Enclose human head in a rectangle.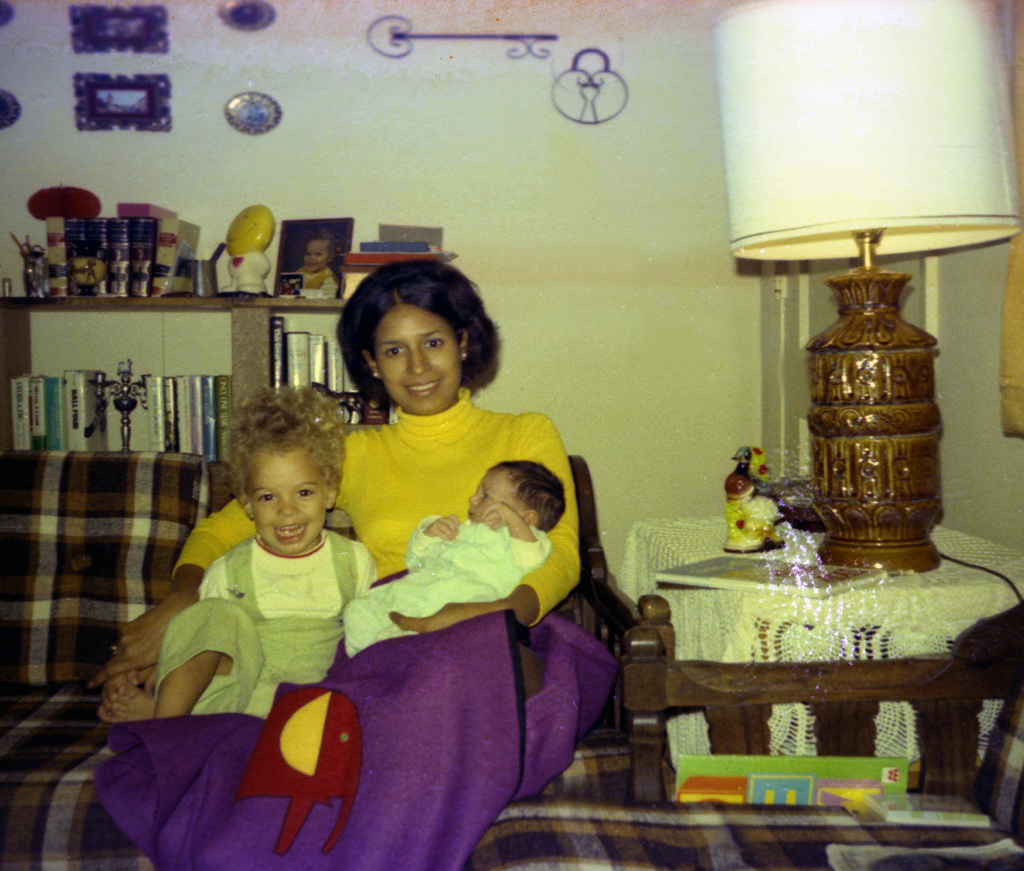
x1=467, y1=459, x2=564, y2=535.
